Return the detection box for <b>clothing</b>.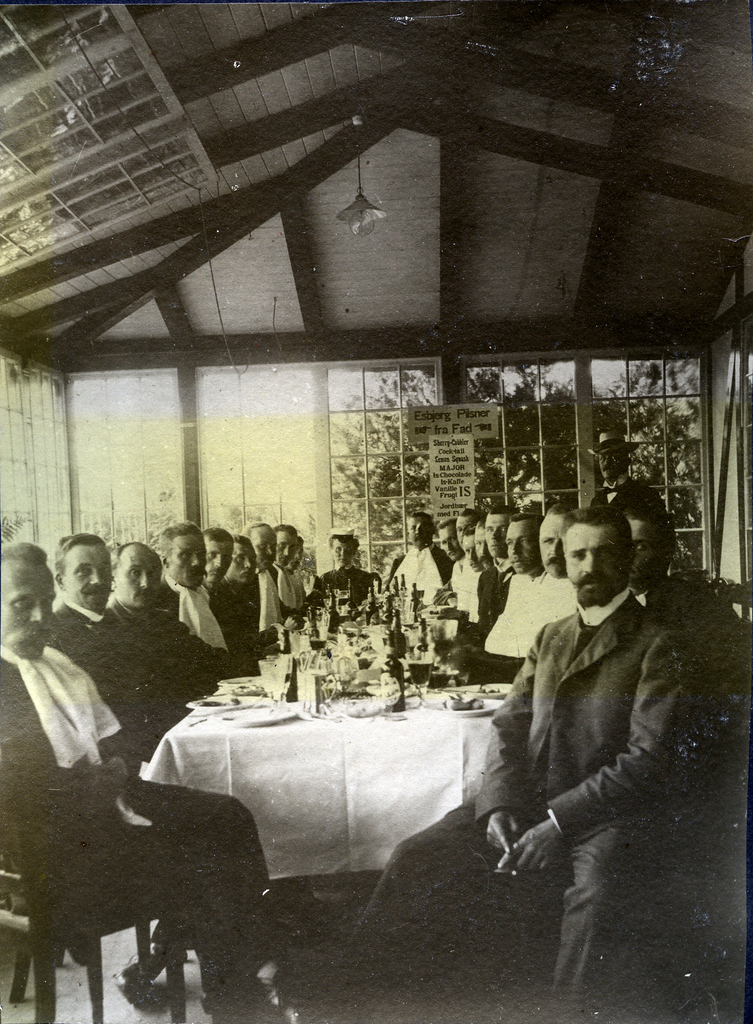
locate(271, 567, 304, 618).
